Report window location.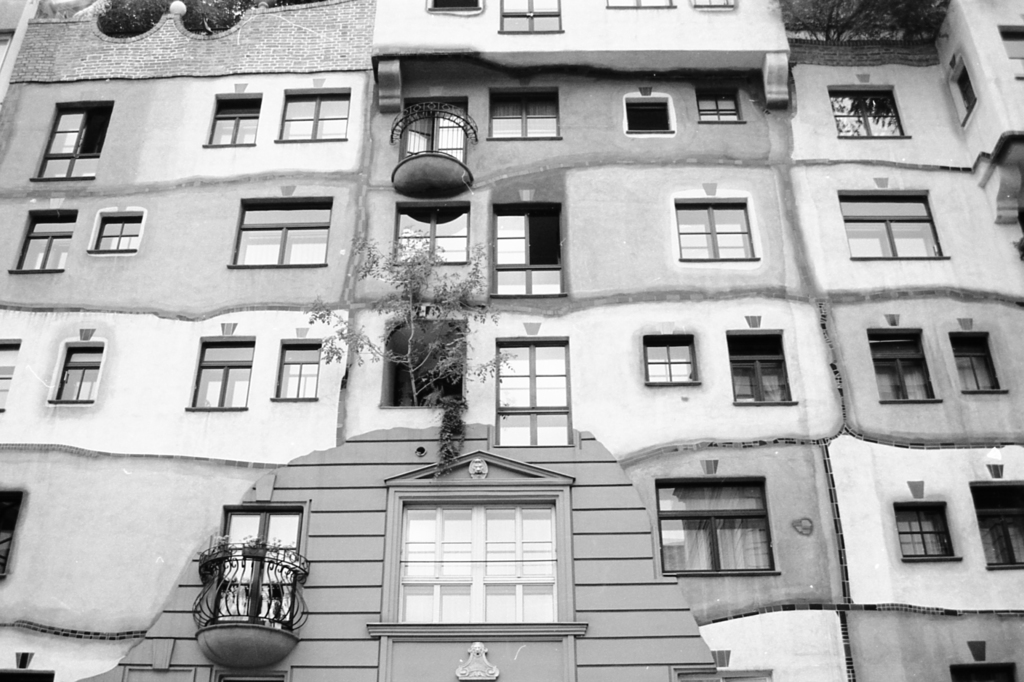
Report: 187, 321, 253, 409.
